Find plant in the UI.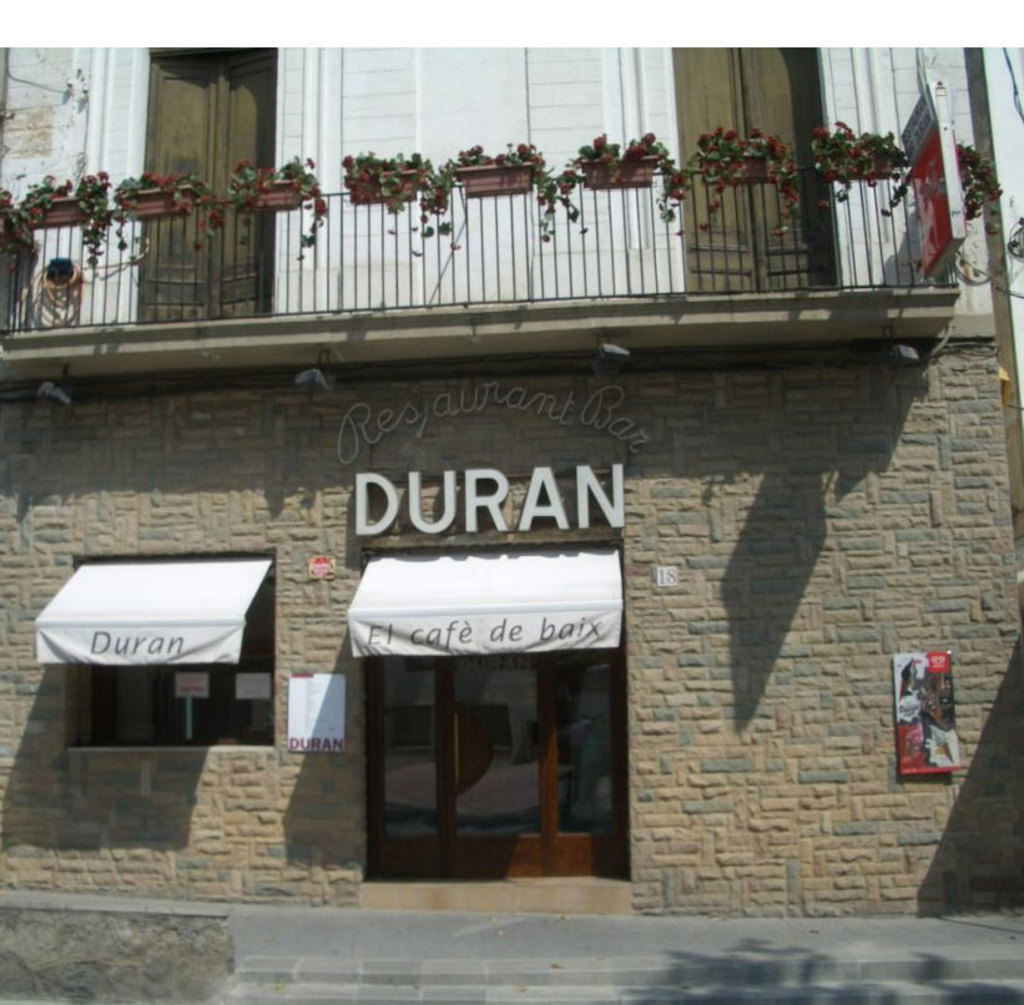
UI element at bbox=(877, 161, 909, 218).
